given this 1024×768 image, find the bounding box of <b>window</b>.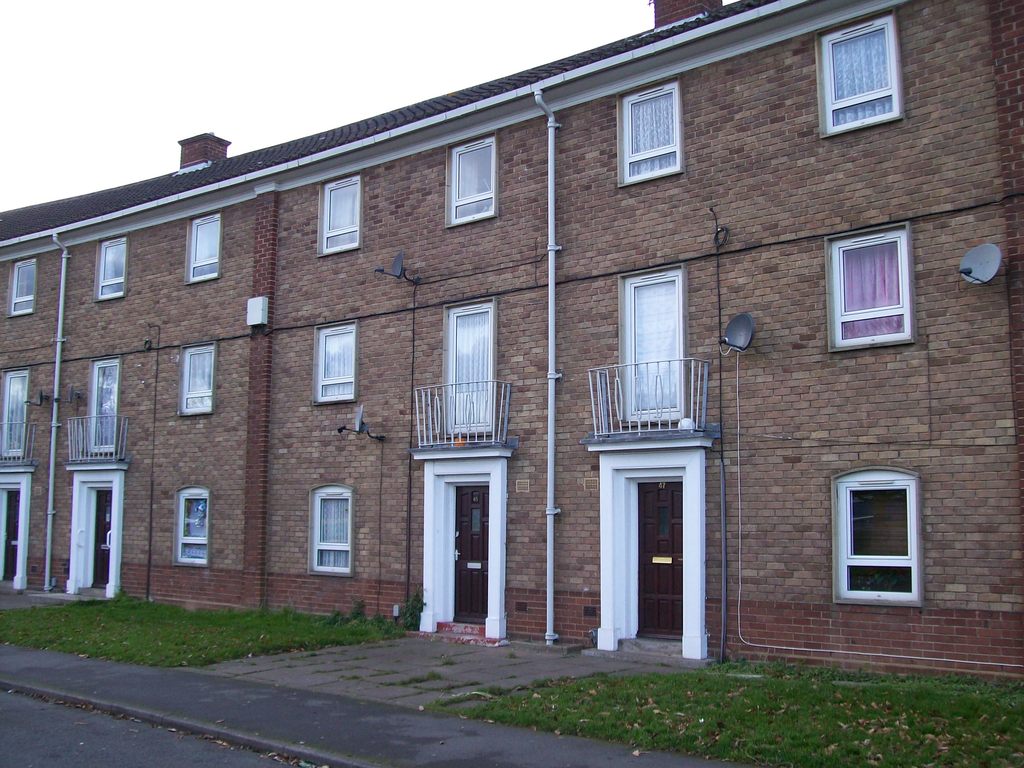
[312,490,351,572].
